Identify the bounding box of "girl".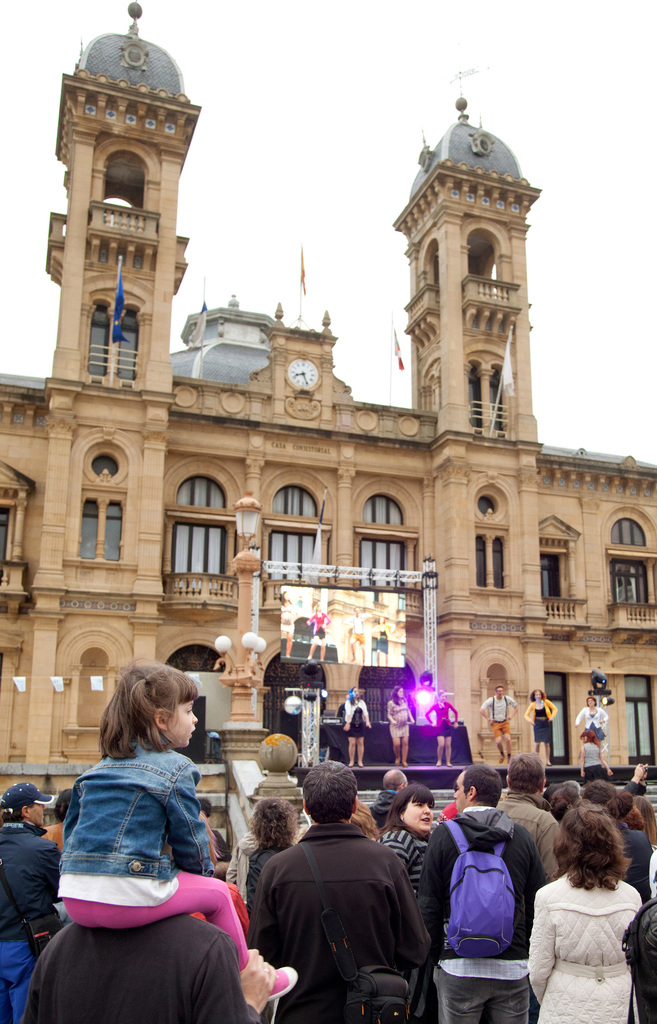
crop(567, 698, 615, 778).
